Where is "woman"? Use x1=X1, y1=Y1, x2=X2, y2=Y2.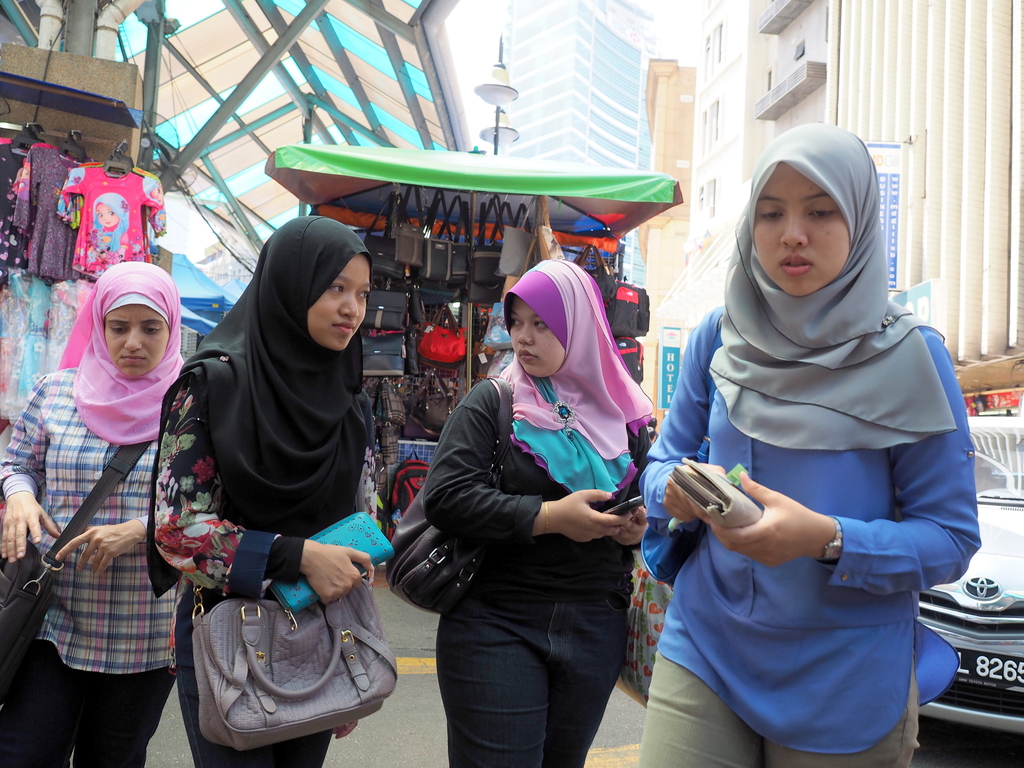
x1=0, y1=268, x2=181, y2=767.
